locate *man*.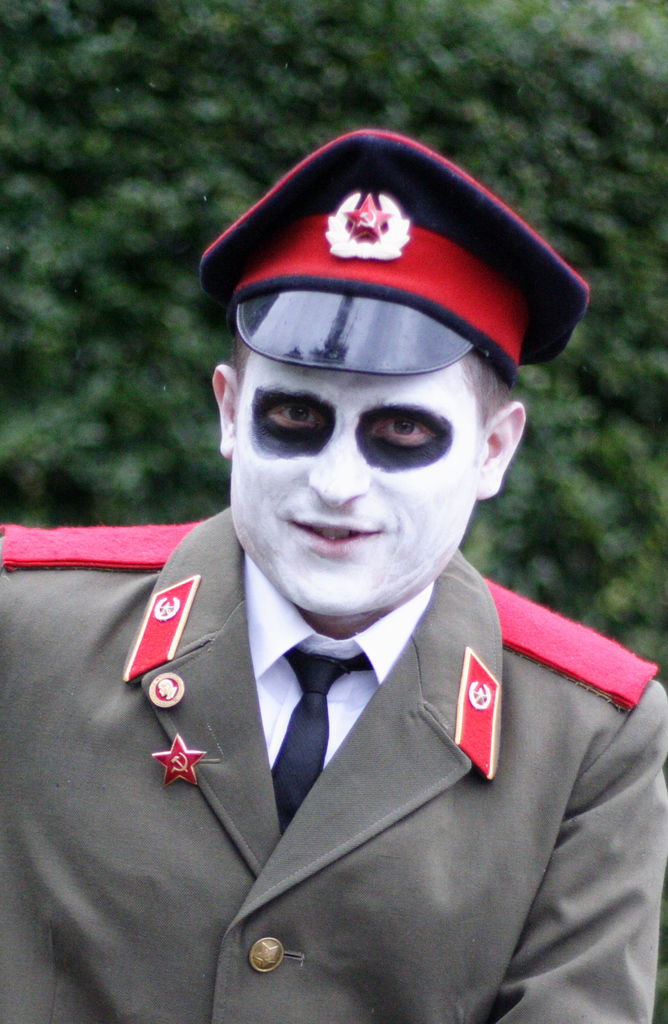
Bounding box: rect(13, 140, 667, 1023).
